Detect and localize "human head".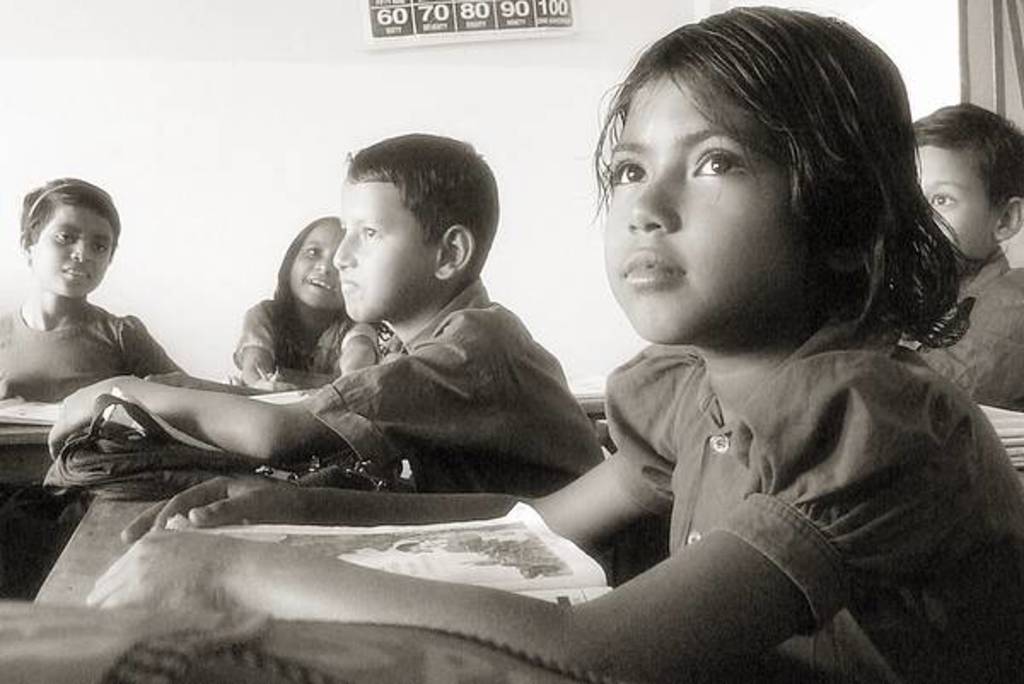
Localized at 580 22 928 343.
